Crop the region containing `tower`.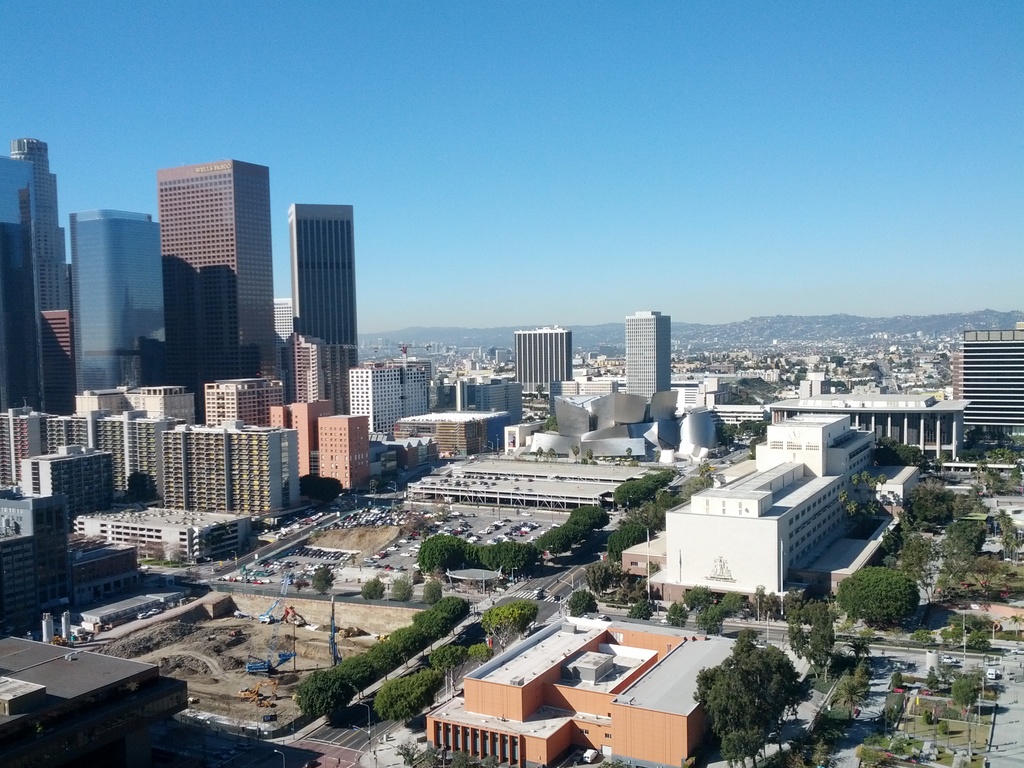
Crop region: <box>956,328,1020,463</box>.
